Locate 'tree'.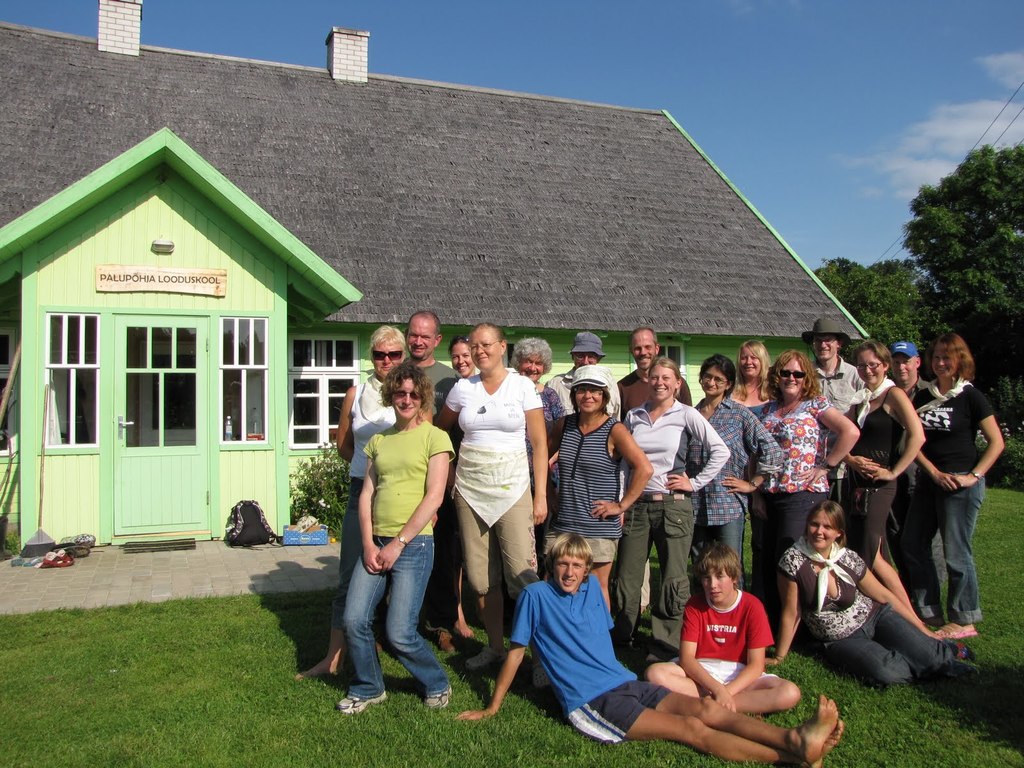
Bounding box: box=[900, 127, 1020, 349].
